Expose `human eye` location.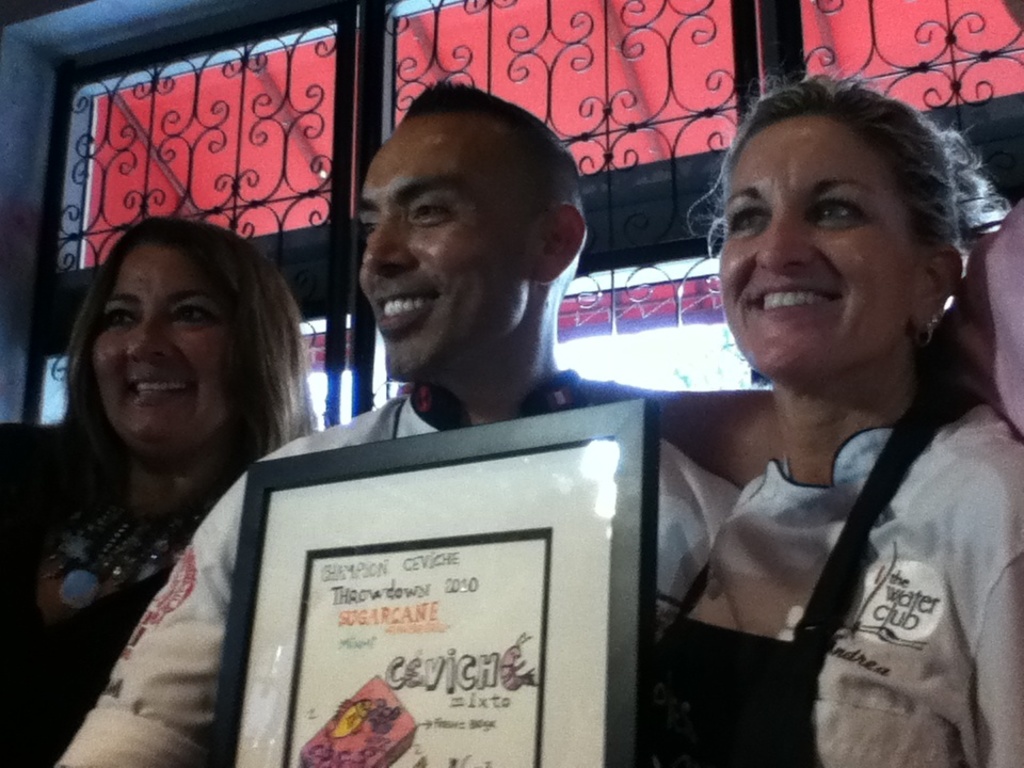
Exposed at (left=158, top=299, right=219, bottom=325).
